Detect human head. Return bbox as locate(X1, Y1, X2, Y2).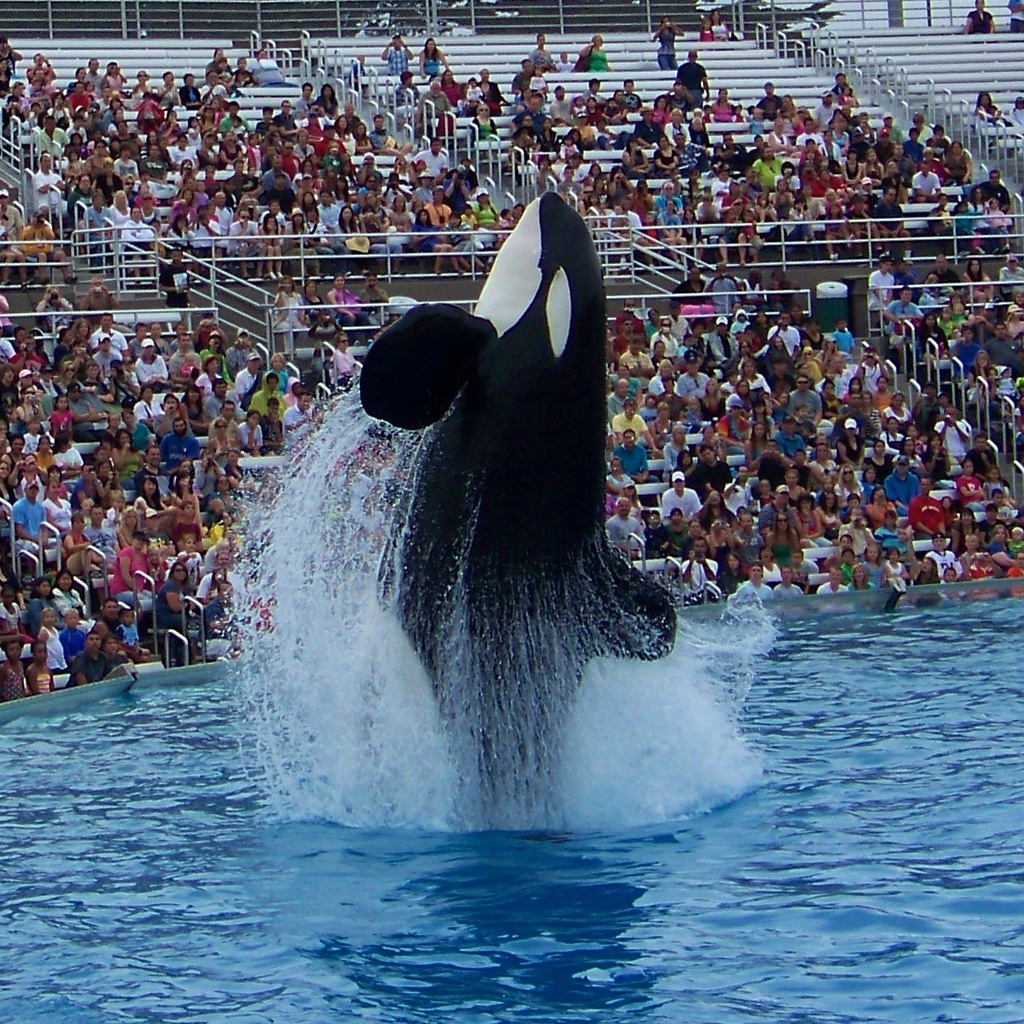
locate(700, 447, 719, 460).
